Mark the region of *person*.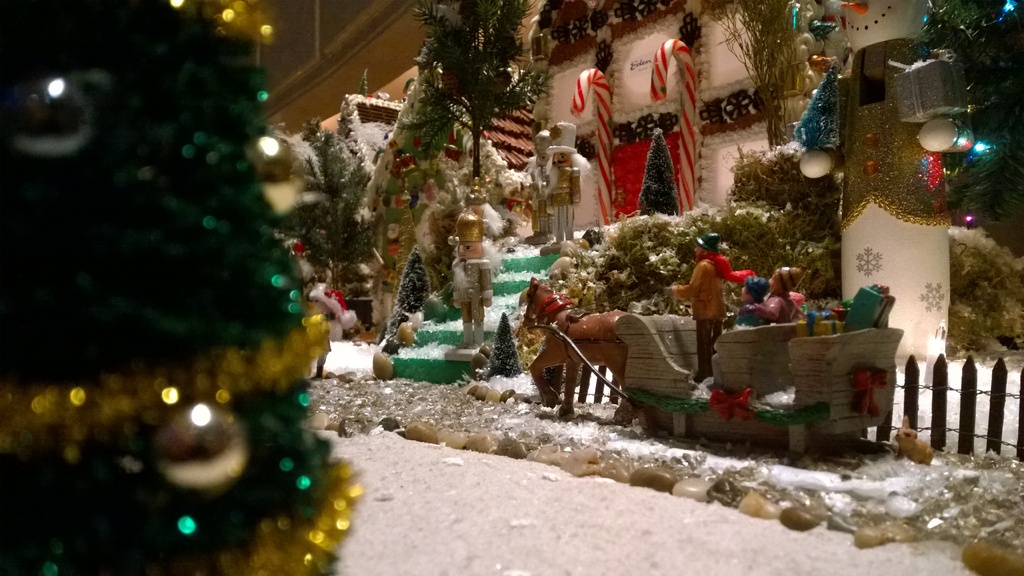
Region: 683,224,746,359.
